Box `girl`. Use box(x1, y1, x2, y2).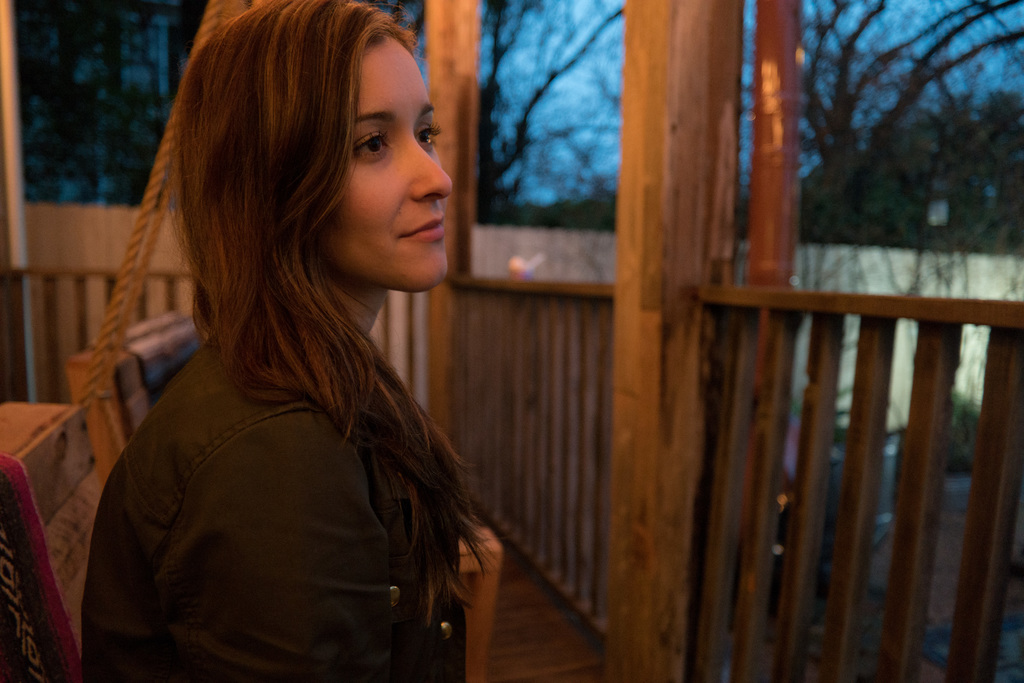
box(83, 0, 478, 682).
